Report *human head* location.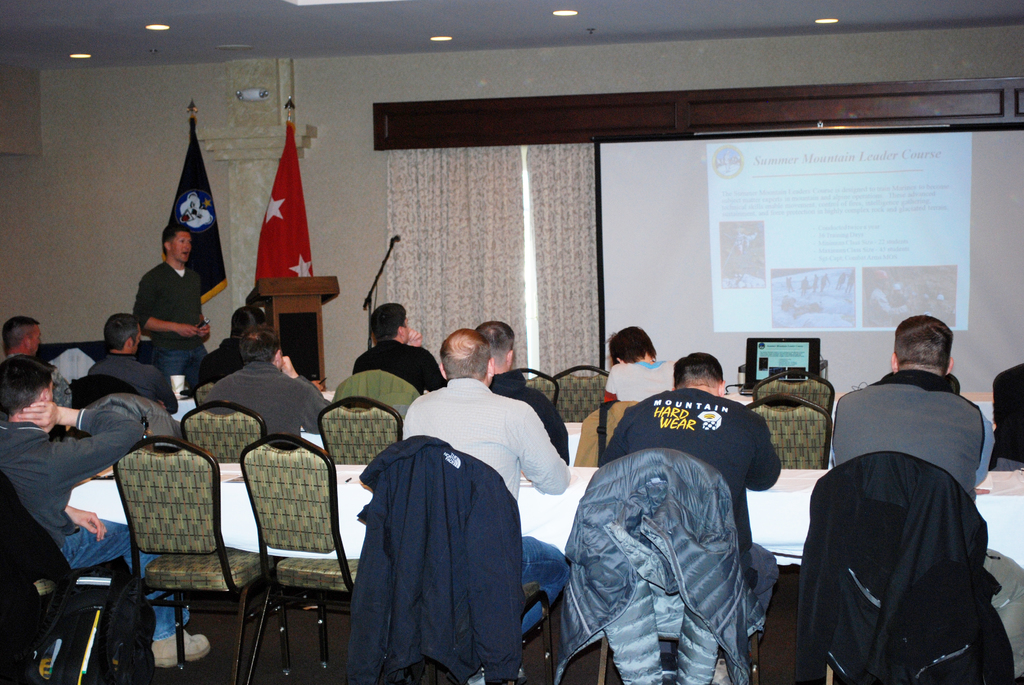
Report: x1=673 y1=348 x2=727 y2=395.
